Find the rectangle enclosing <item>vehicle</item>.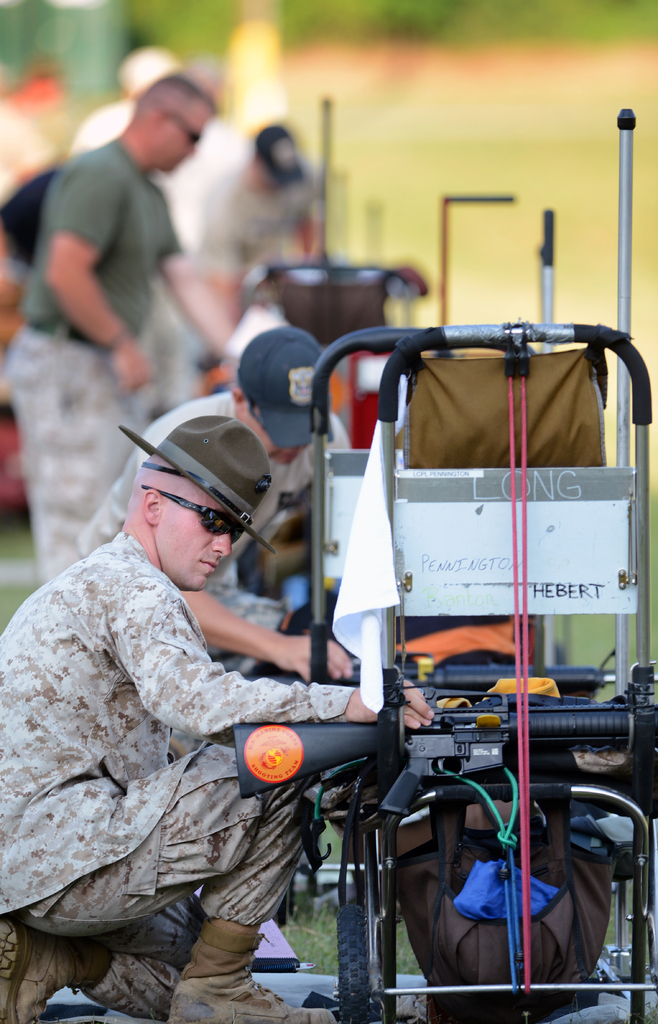
[297,321,565,896].
